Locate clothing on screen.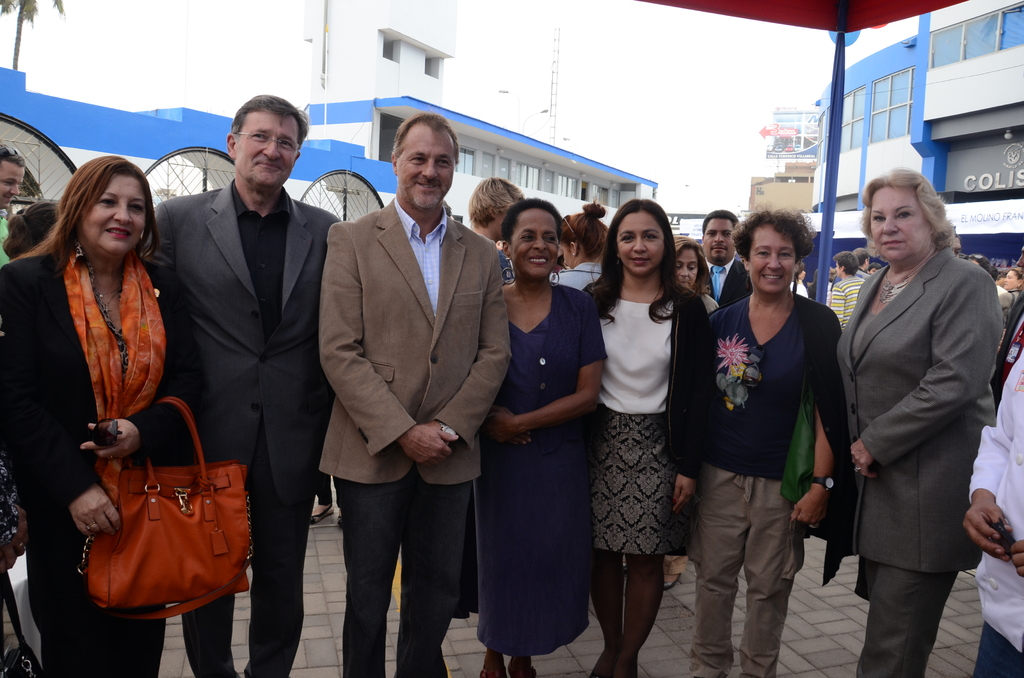
On screen at select_region(315, 471, 345, 509).
